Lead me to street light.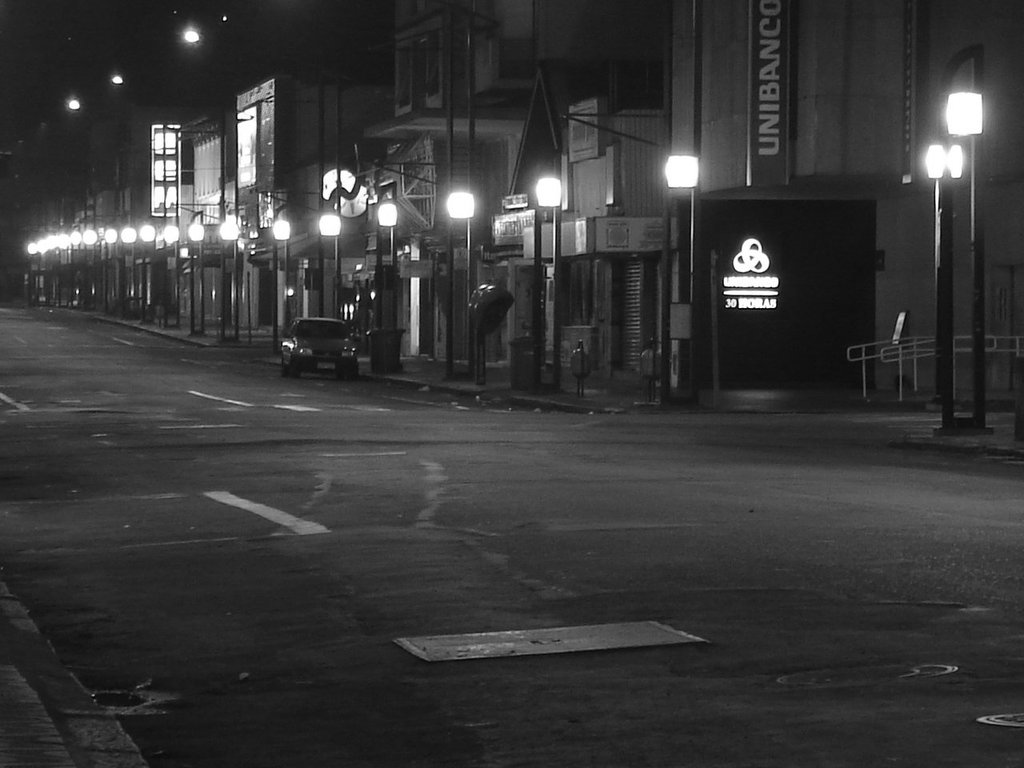
Lead to bbox=[442, 189, 478, 377].
